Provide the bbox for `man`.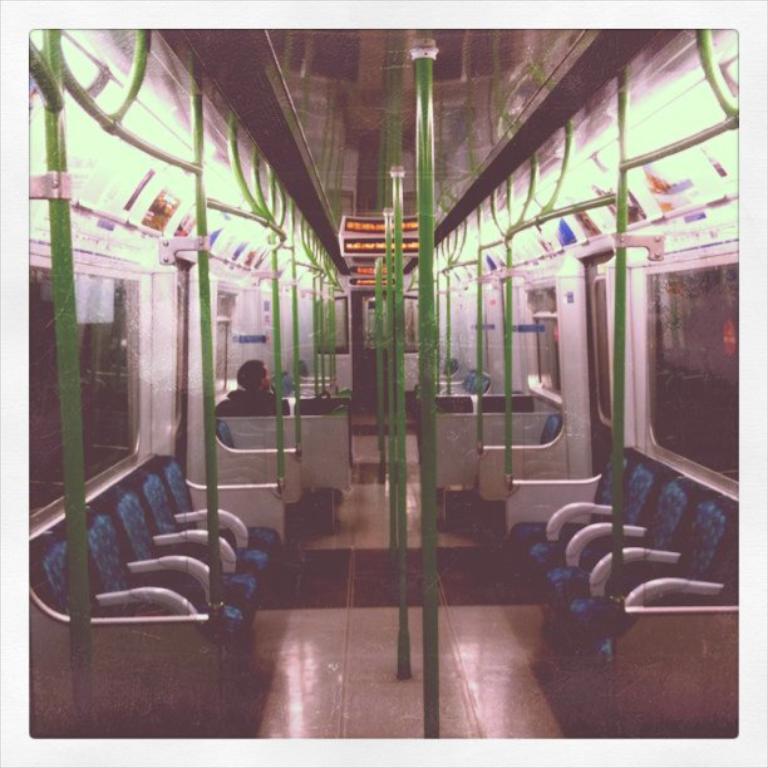
Rect(215, 358, 289, 413).
